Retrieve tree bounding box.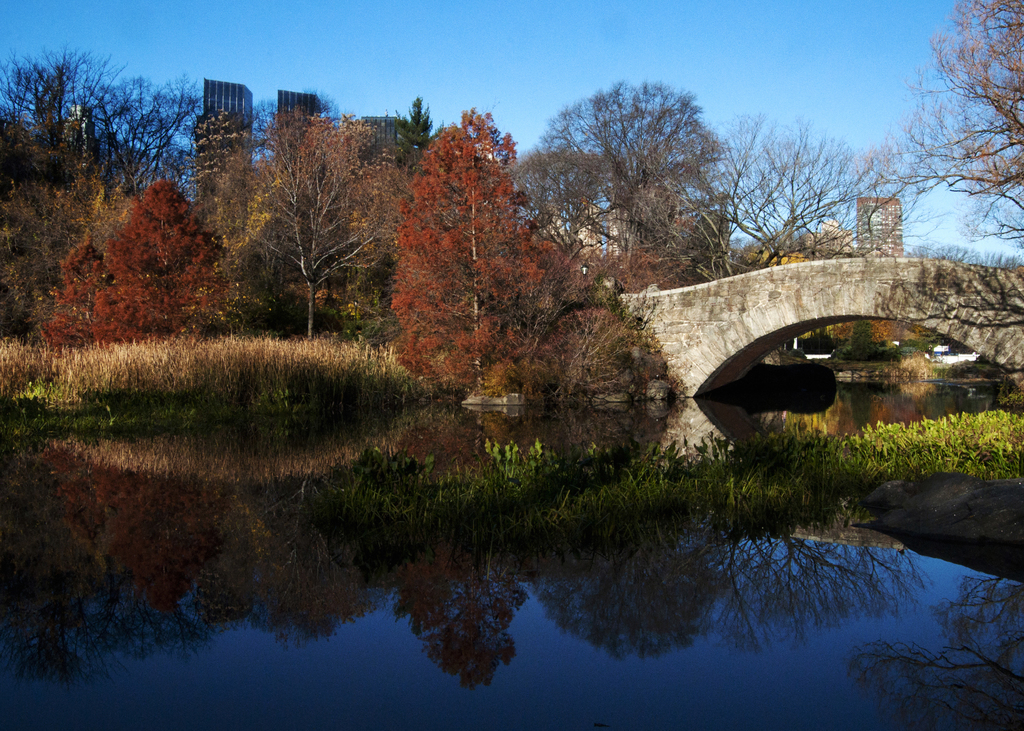
Bounding box: 380, 100, 535, 395.
